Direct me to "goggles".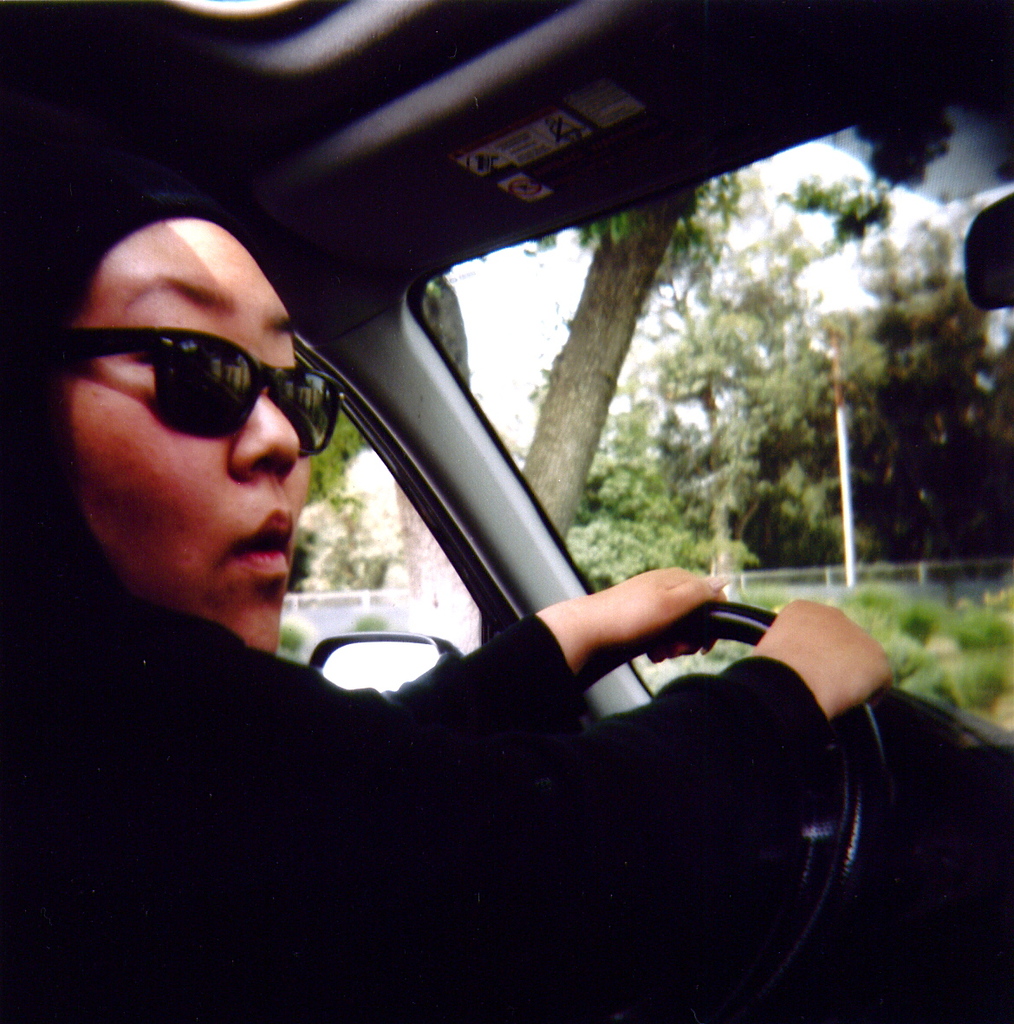
Direction: {"x1": 33, "y1": 291, "x2": 360, "y2": 468}.
